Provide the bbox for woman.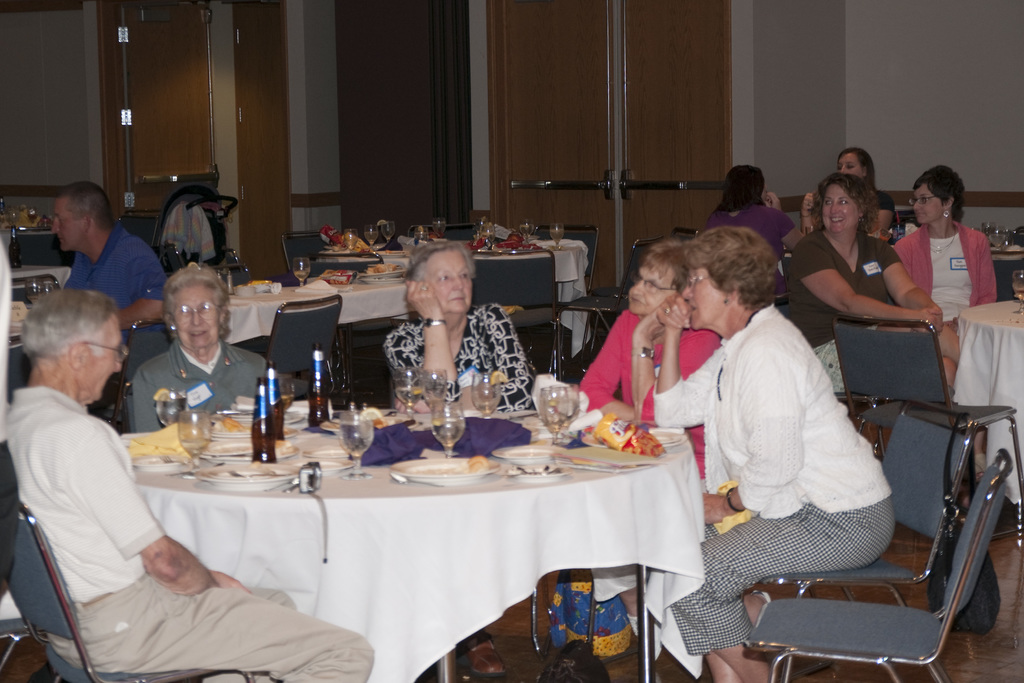
(x1=704, y1=165, x2=799, y2=256).
